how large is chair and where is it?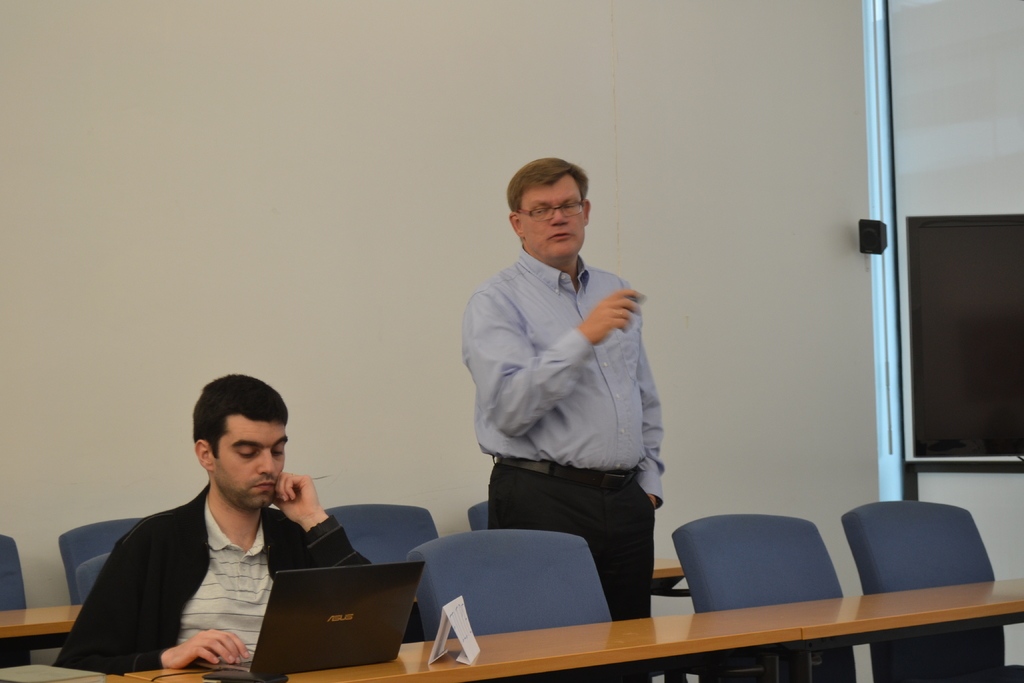
Bounding box: left=408, top=528, right=620, bottom=682.
